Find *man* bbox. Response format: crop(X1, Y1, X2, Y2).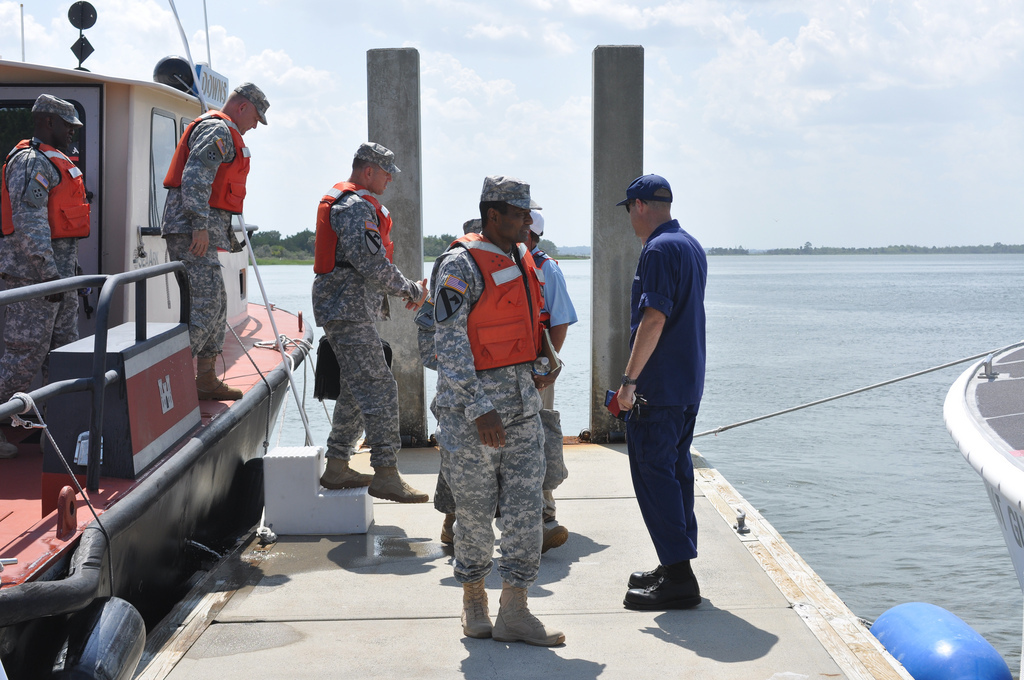
crop(161, 79, 273, 405).
